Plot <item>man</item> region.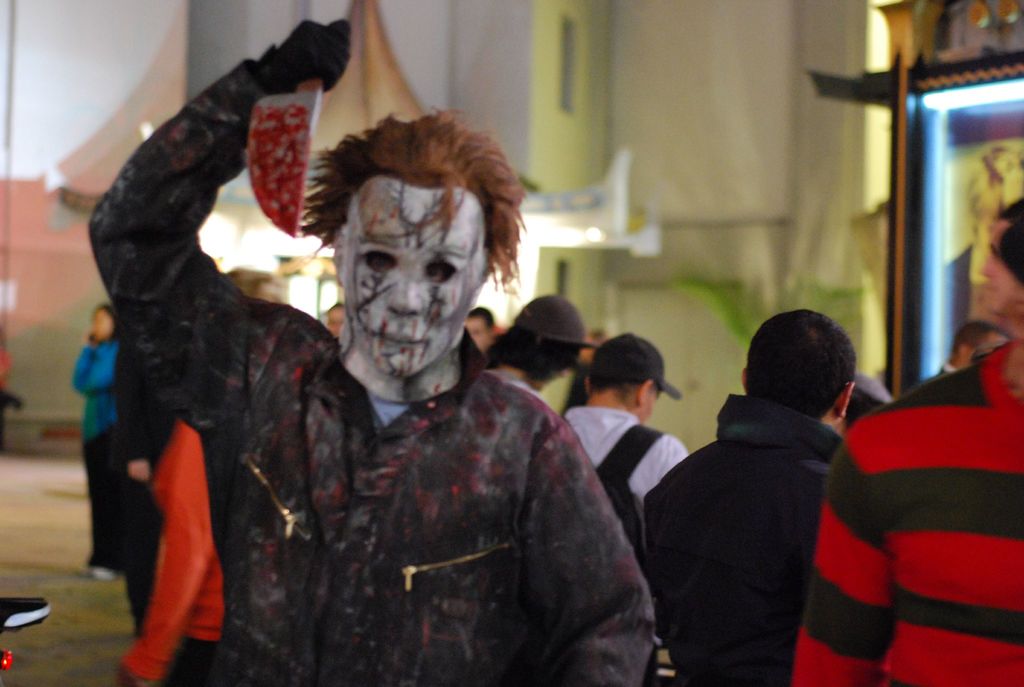
Plotted at (left=477, top=292, right=586, bottom=403).
